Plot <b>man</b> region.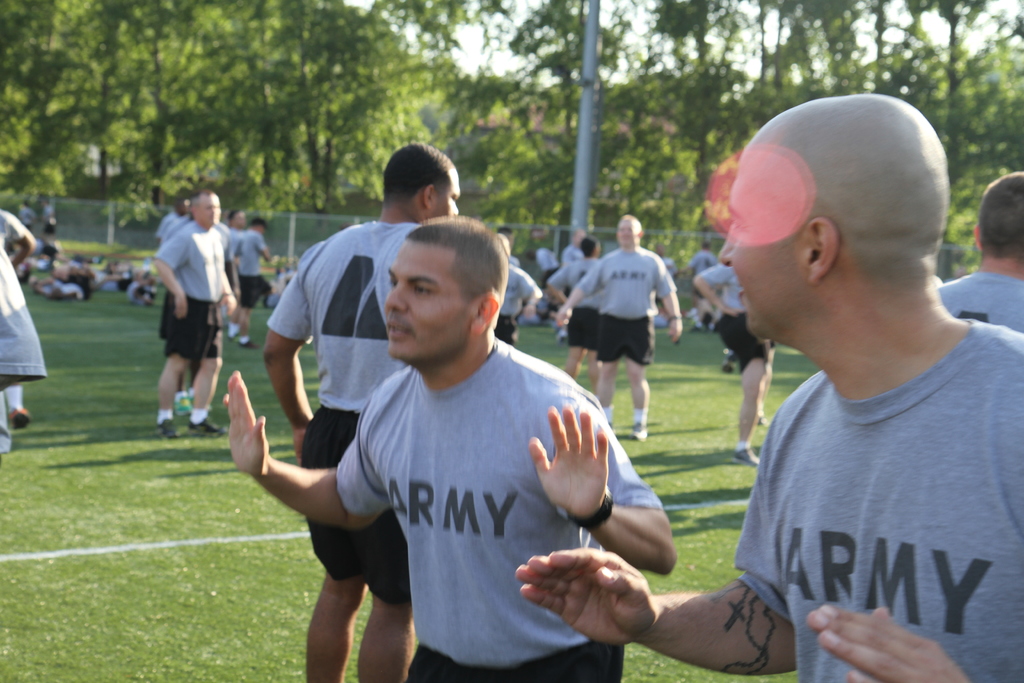
Plotted at crop(547, 236, 601, 397).
